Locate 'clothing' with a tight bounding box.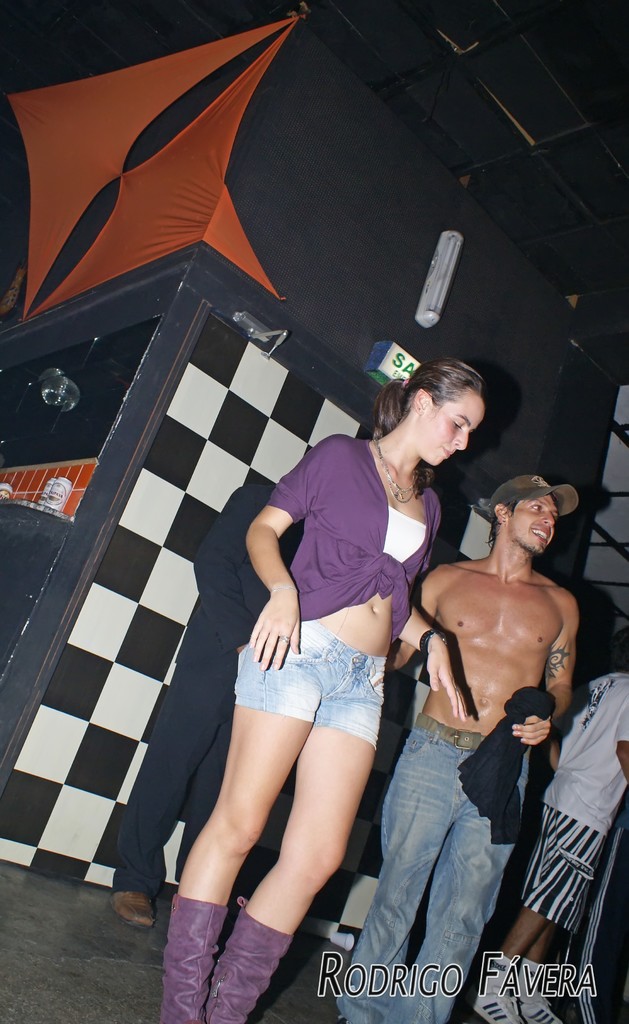
106:483:306:893.
